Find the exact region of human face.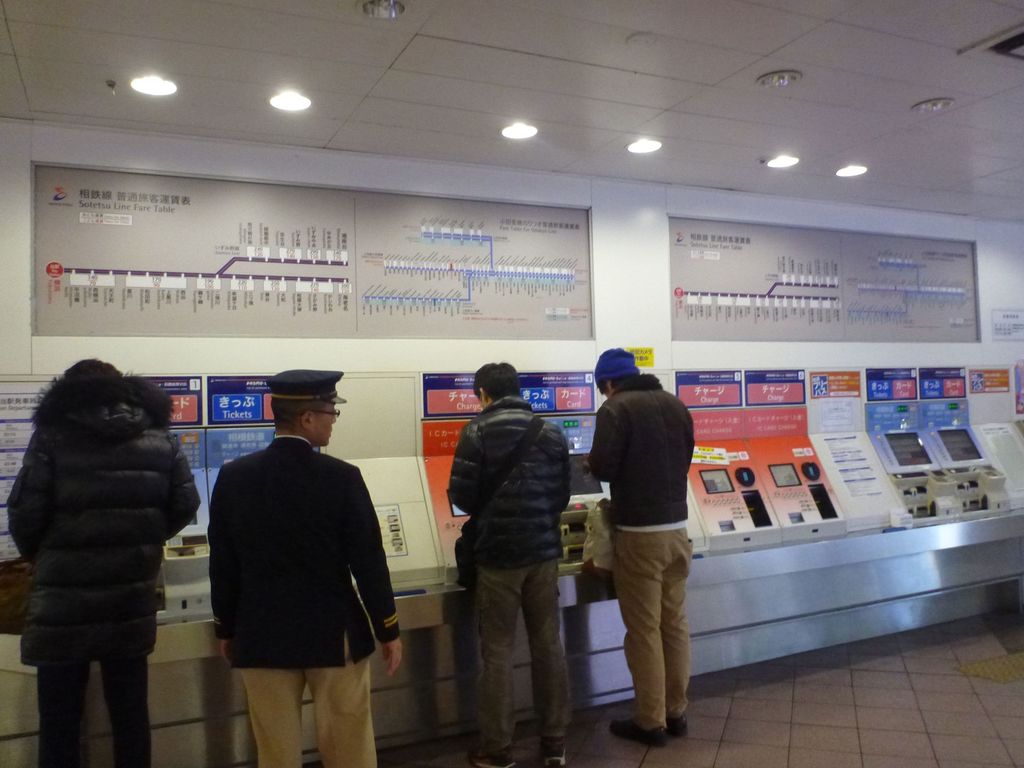
Exact region: [317,403,335,446].
